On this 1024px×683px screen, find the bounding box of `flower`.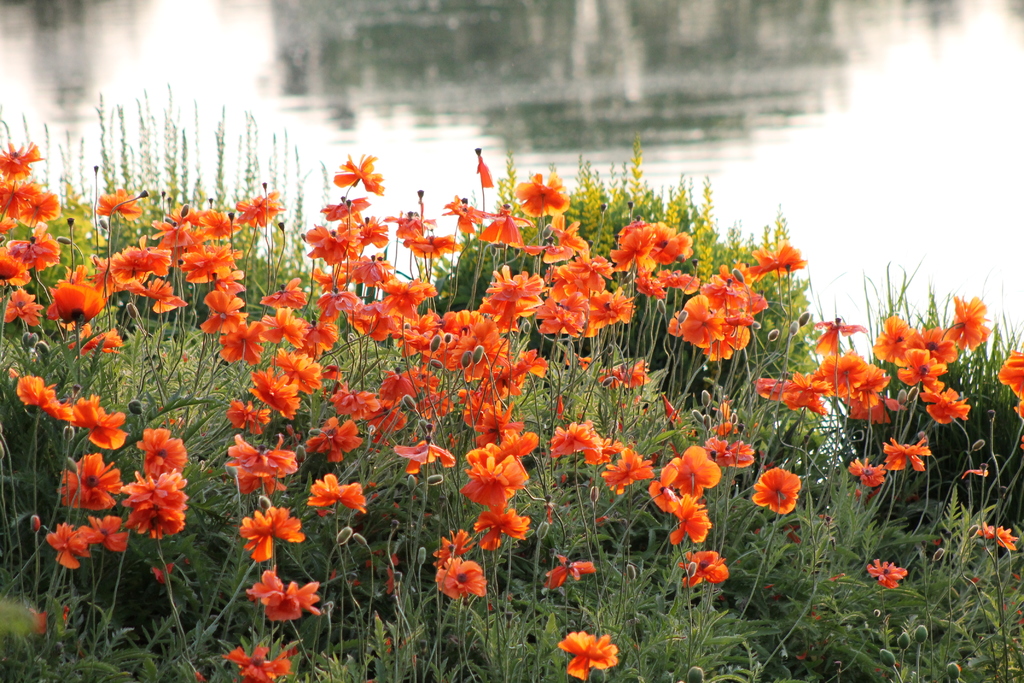
Bounding box: <box>556,630,621,682</box>.
